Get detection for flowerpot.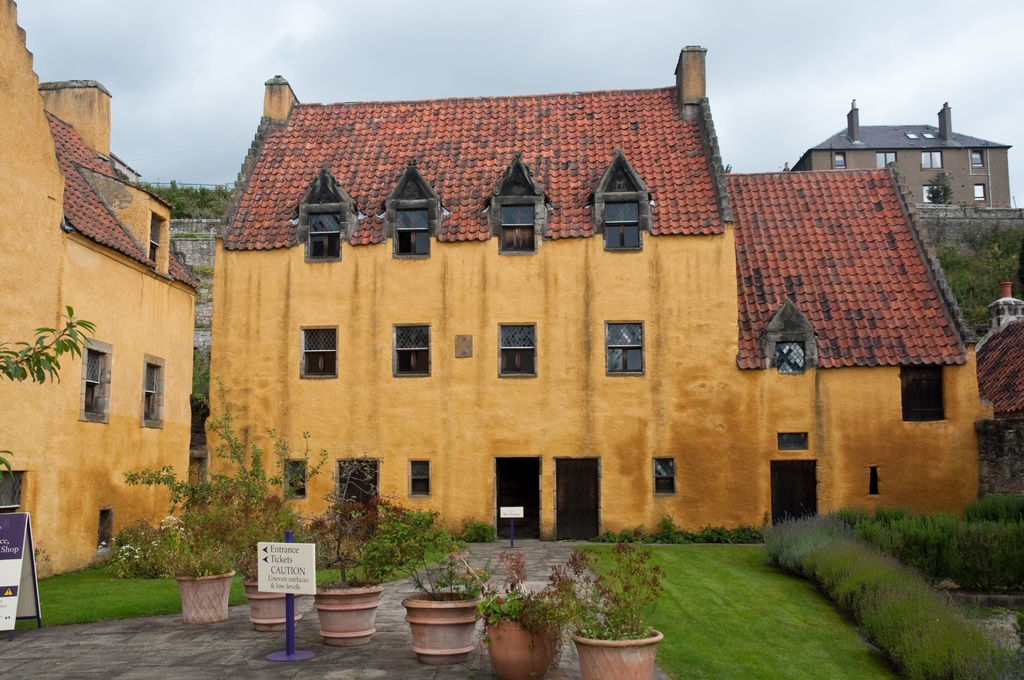
Detection: (311, 581, 385, 649).
